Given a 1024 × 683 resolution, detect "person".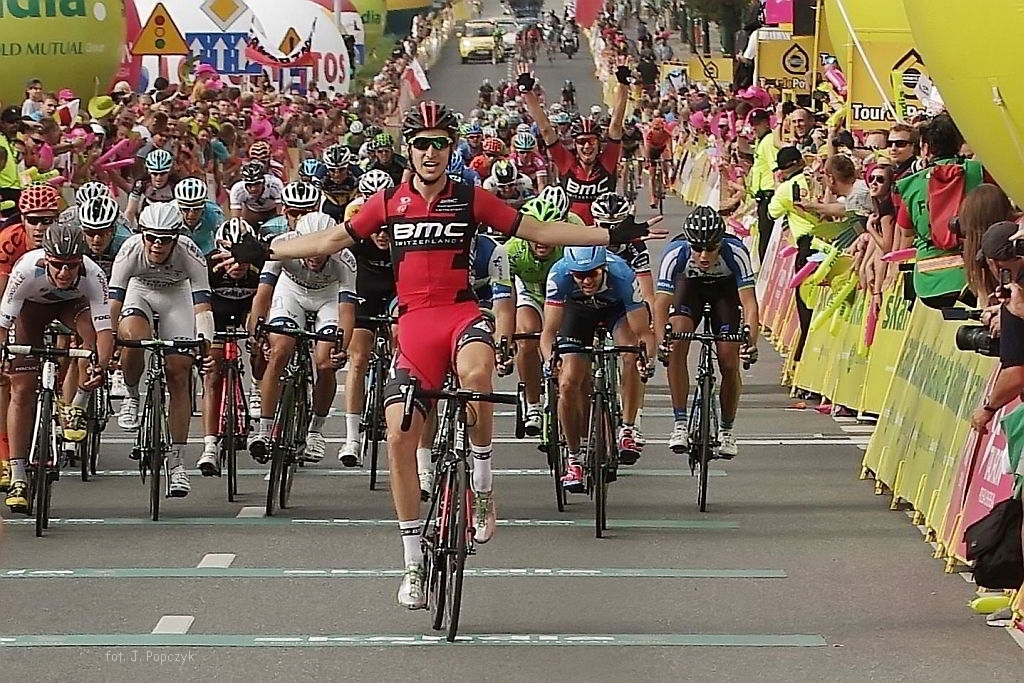
rect(197, 216, 259, 476).
